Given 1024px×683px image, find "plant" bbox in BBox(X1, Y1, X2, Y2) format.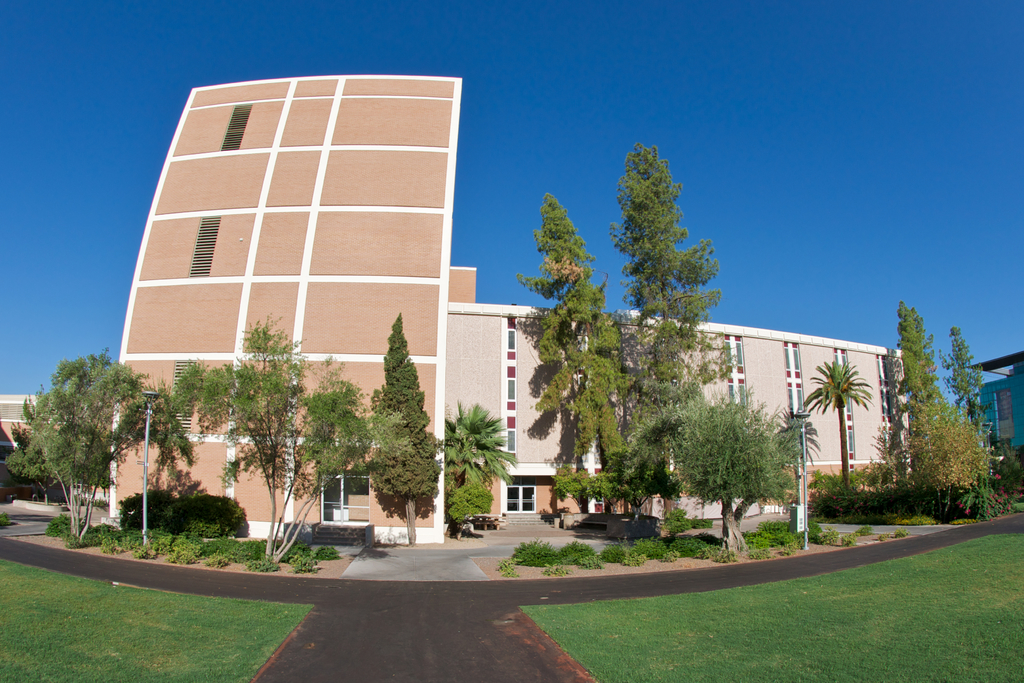
BBox(775, 541, 796, 558).
